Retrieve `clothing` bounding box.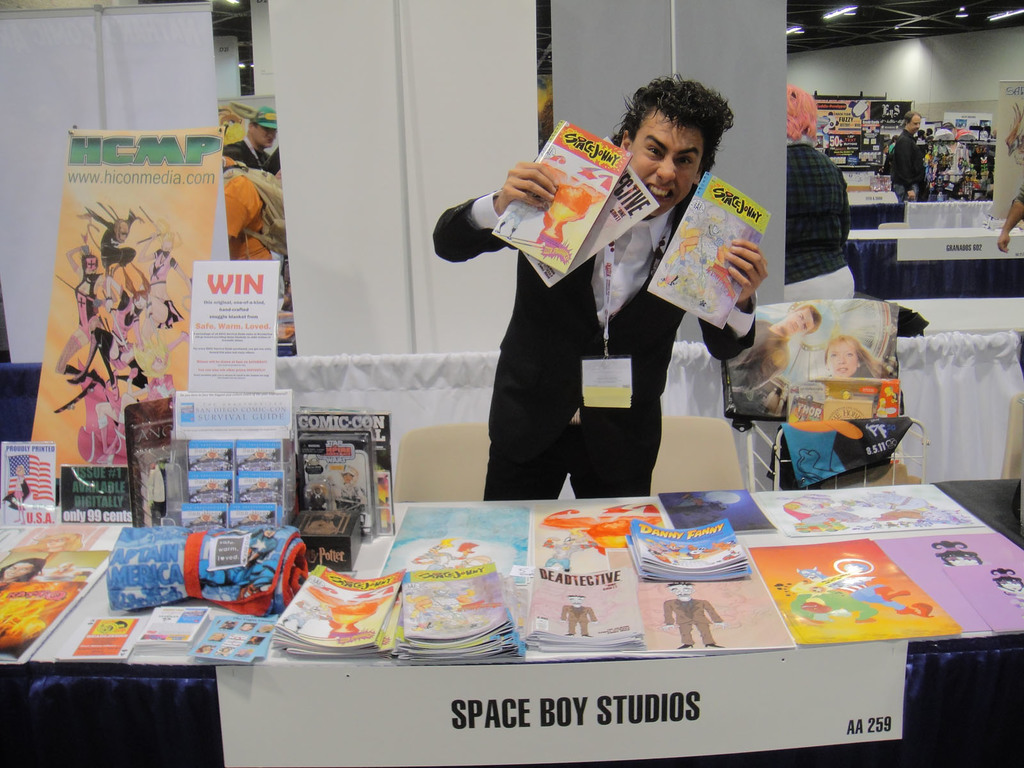
Bounding box: bbox(664, 224, 724, 302).
